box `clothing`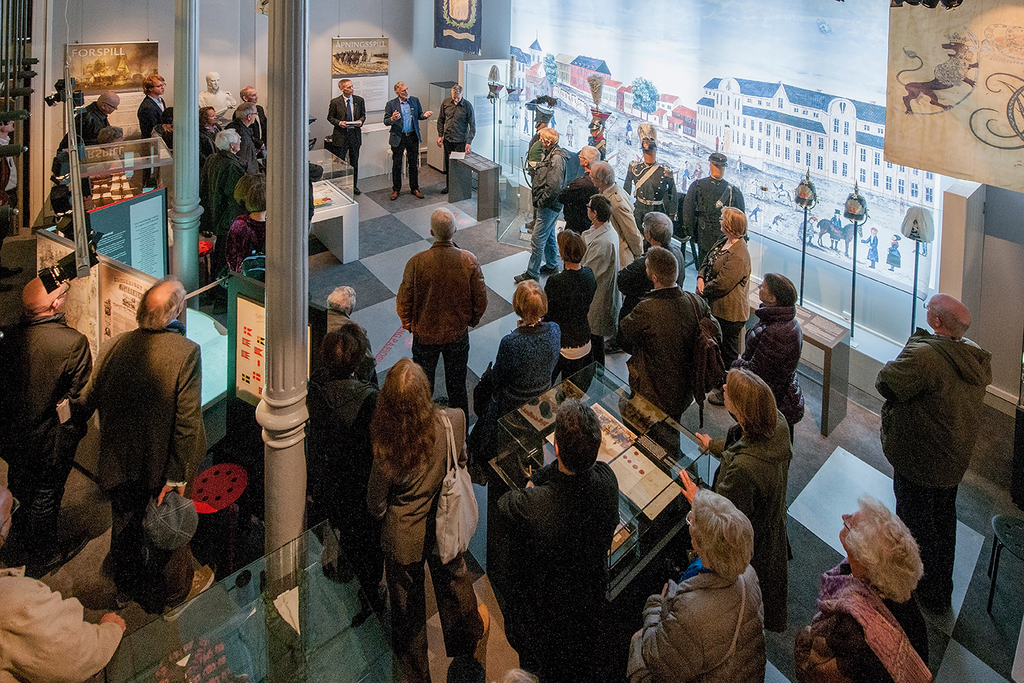
(195, 149, 246, 290)
